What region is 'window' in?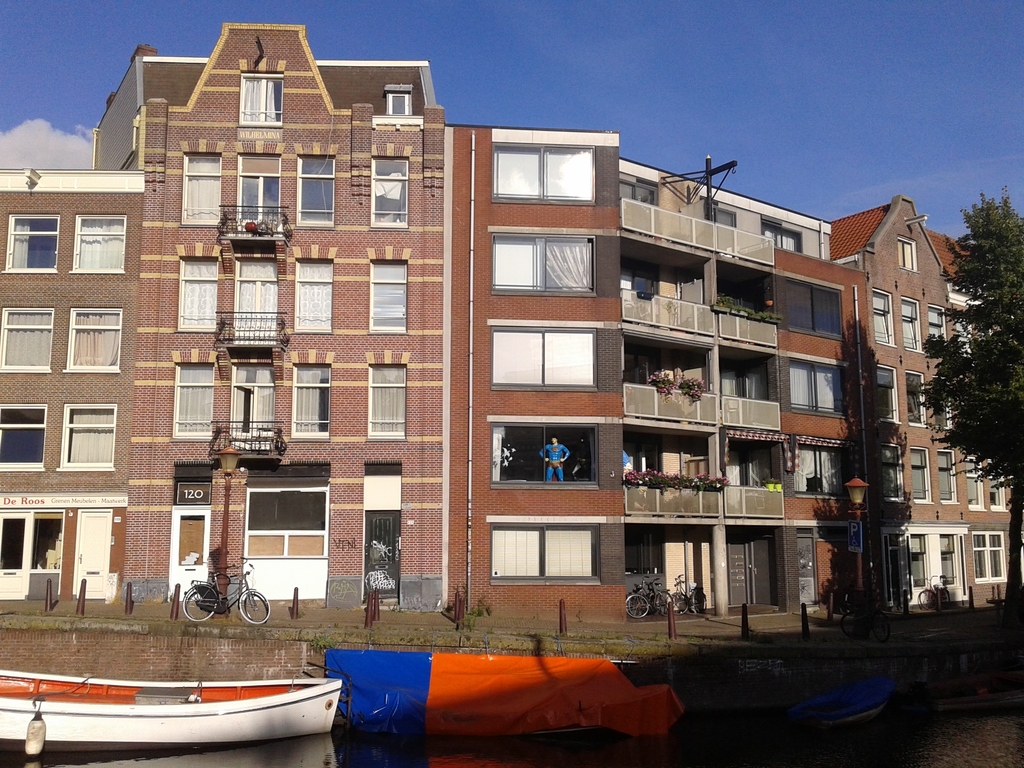
(left=789, top=358, right=849, bottom=417).
